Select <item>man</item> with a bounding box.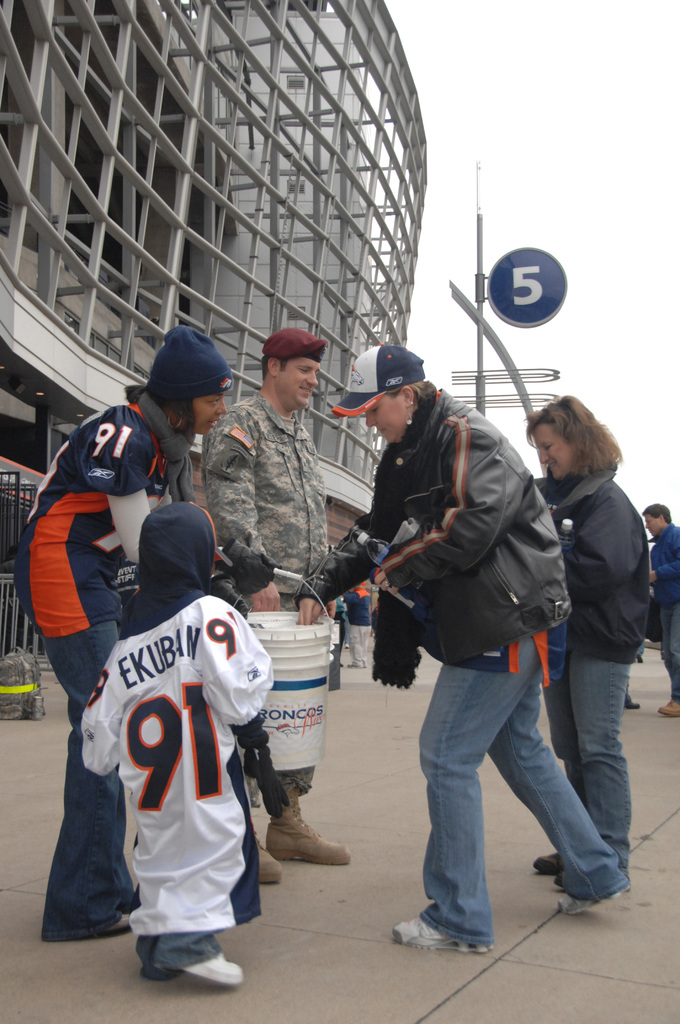
{"x1": 637, "y1": 504, "x2": 679, "y2": 721}.
